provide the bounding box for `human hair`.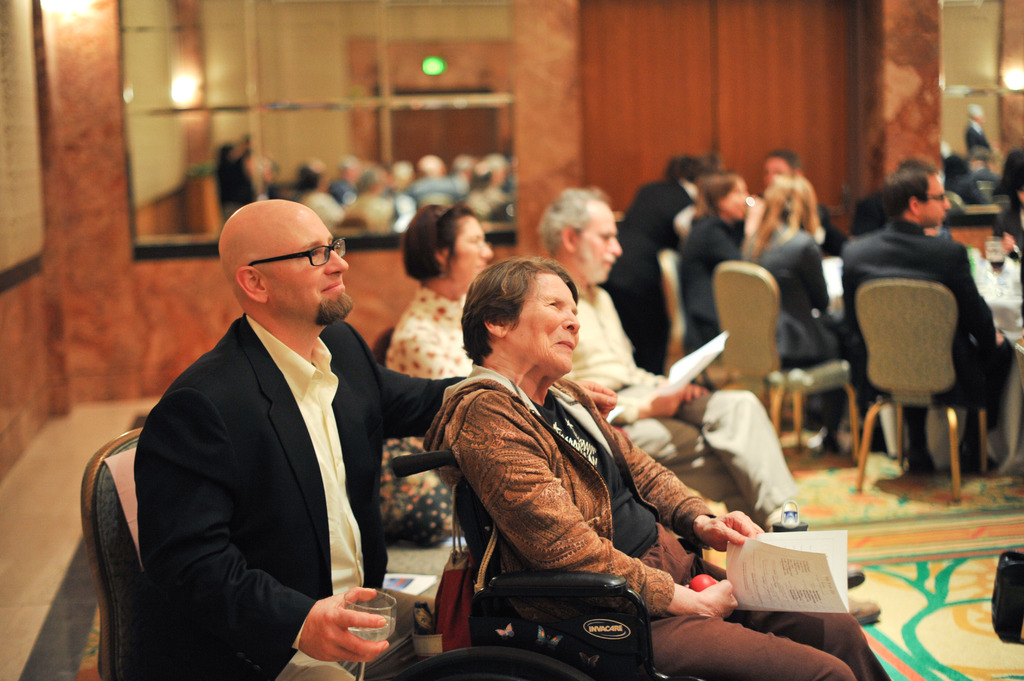
(464,257,582,389).
